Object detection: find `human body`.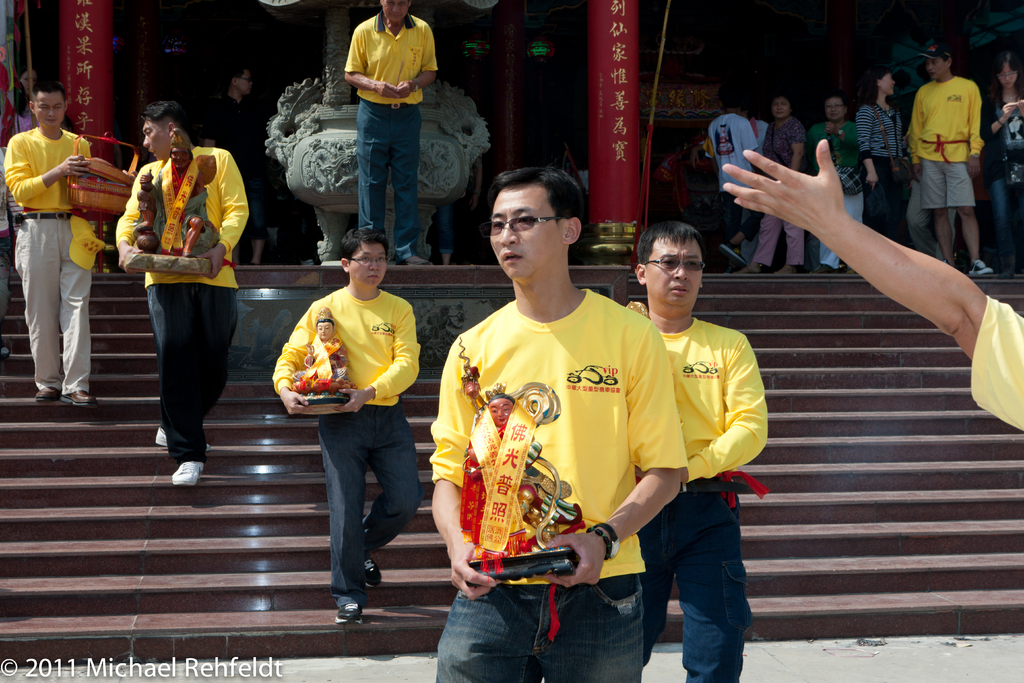
locate(719, 138, 1023, 436).
